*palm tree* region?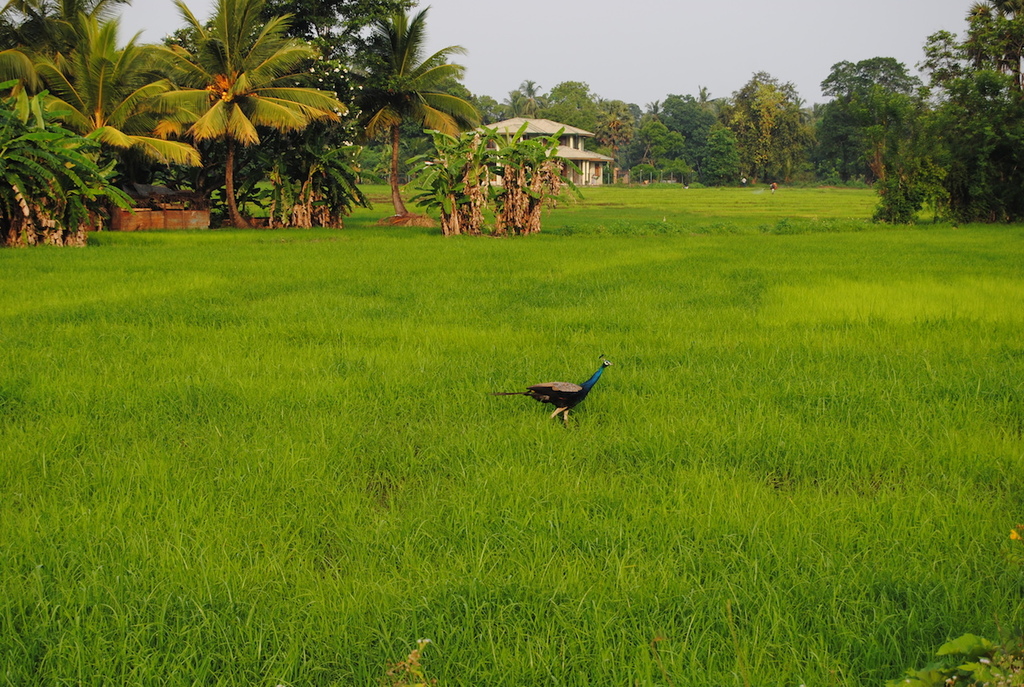
{"left": 158, "top": 27, "right": 497, "bottom": 236}
